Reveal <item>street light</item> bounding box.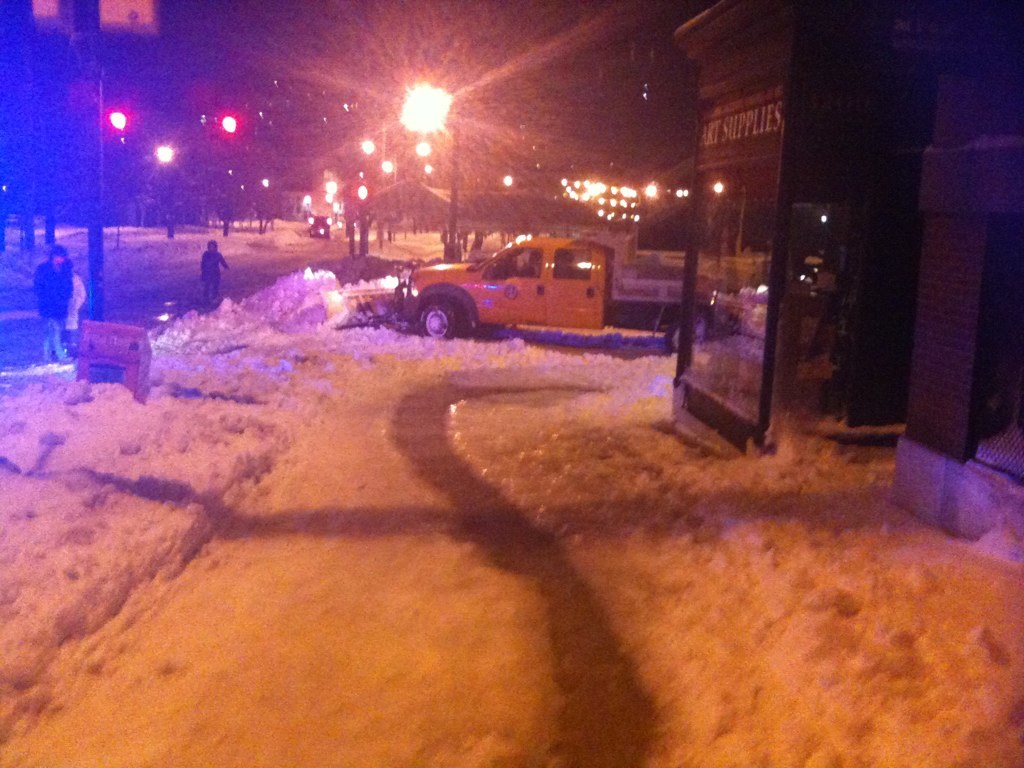
Revealed: Rect(28, 0, 169, 328).
